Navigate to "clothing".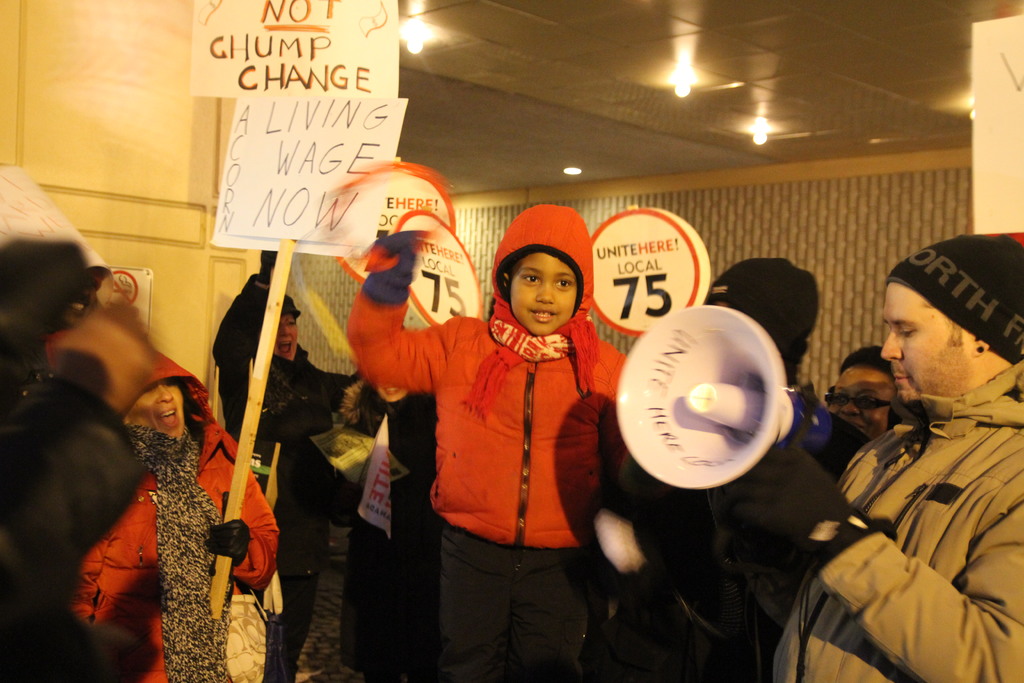
Navigation target: 207/276/354/682.
